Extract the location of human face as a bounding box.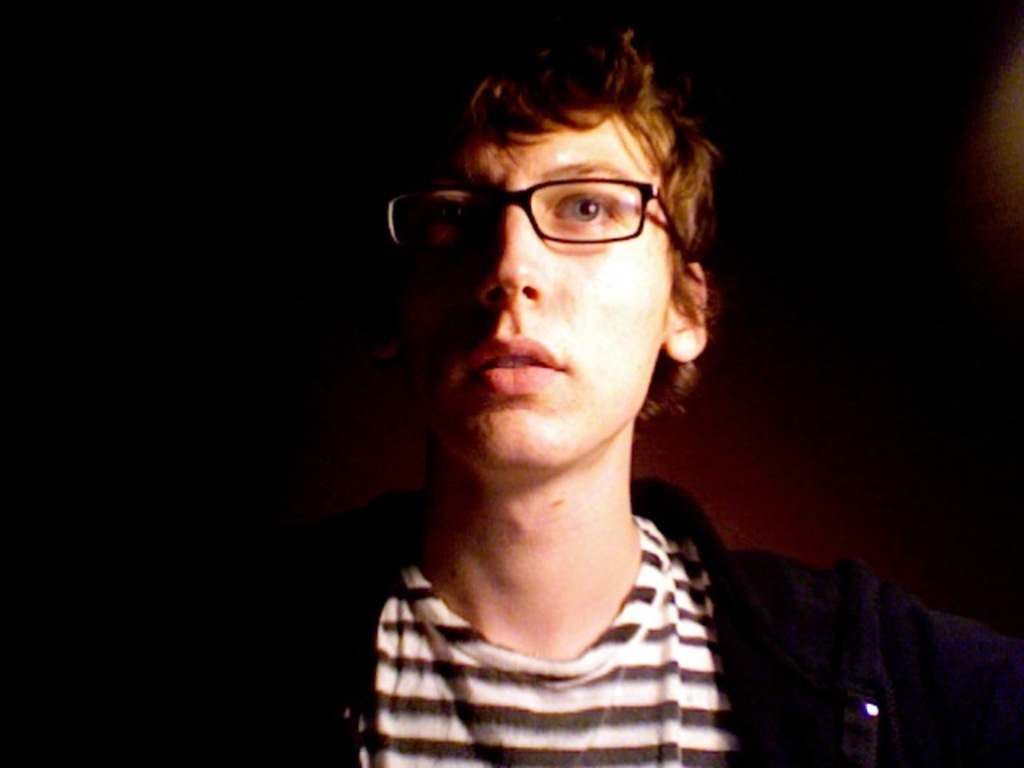
<region>390, 110, 669, 478</region>.
